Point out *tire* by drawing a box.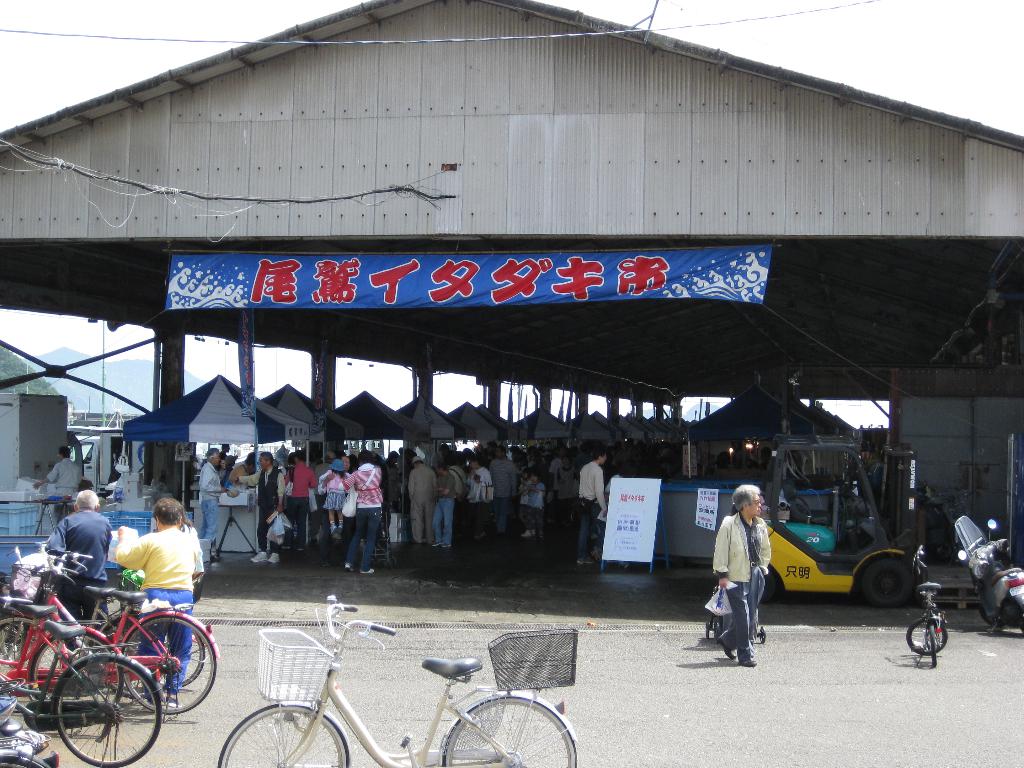
bbox=(48, 657, 161, 767).
